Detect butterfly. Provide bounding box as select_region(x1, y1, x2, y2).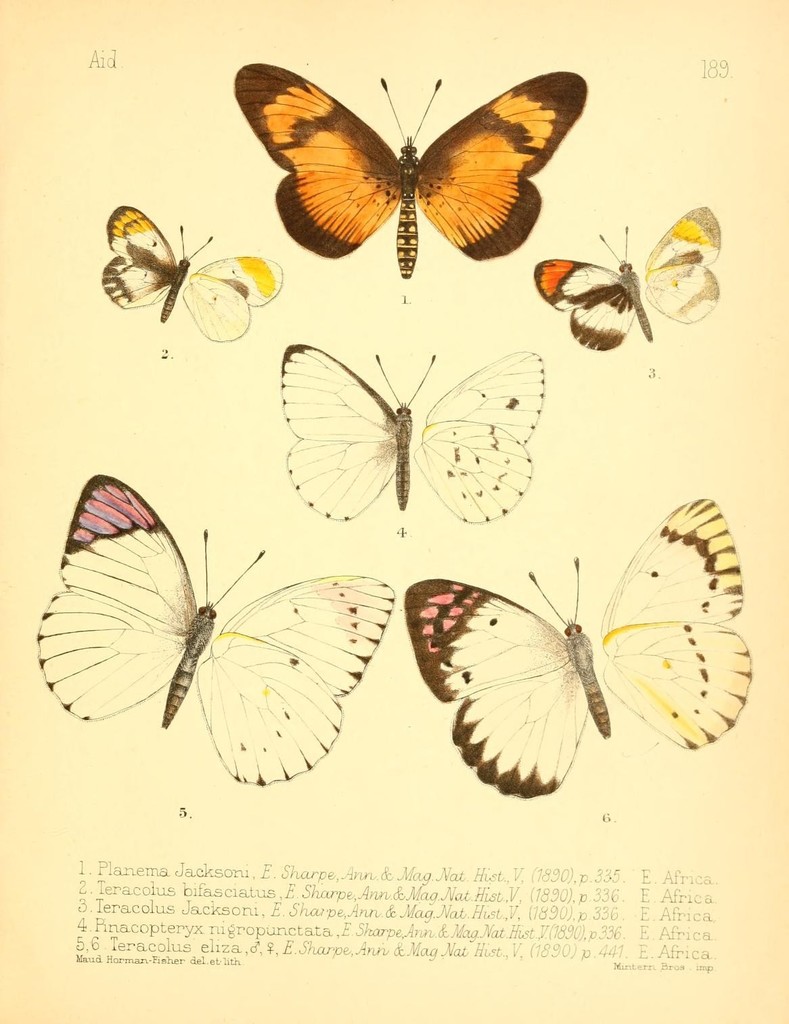
select_region(394, 496, 782, 806).
